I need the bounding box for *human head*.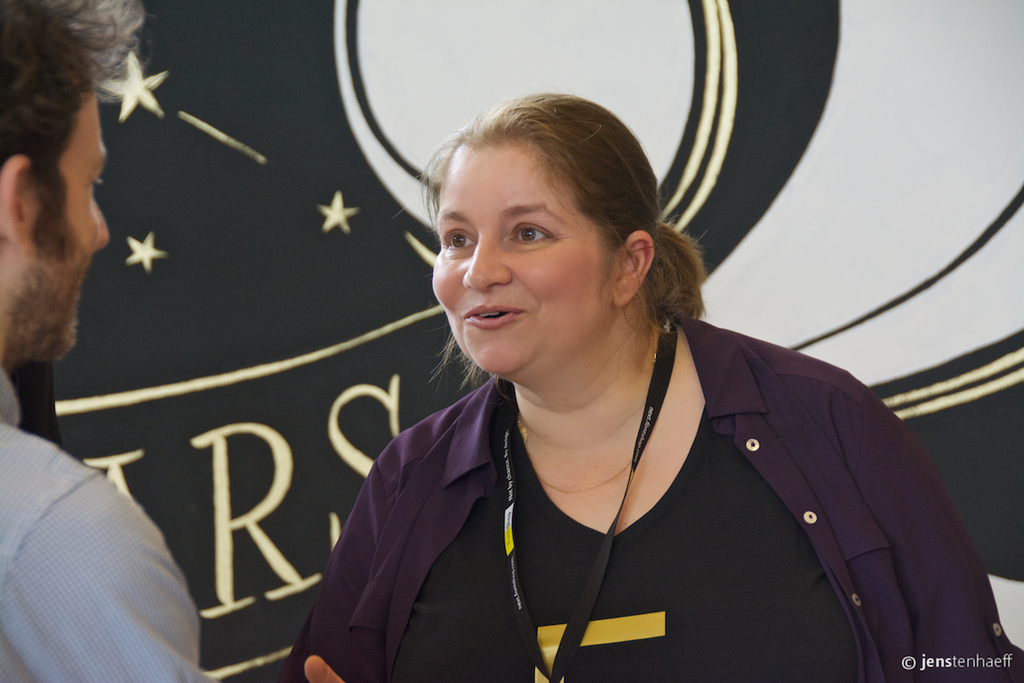
Here it is: l=0, t=0, r=114, b=369.
